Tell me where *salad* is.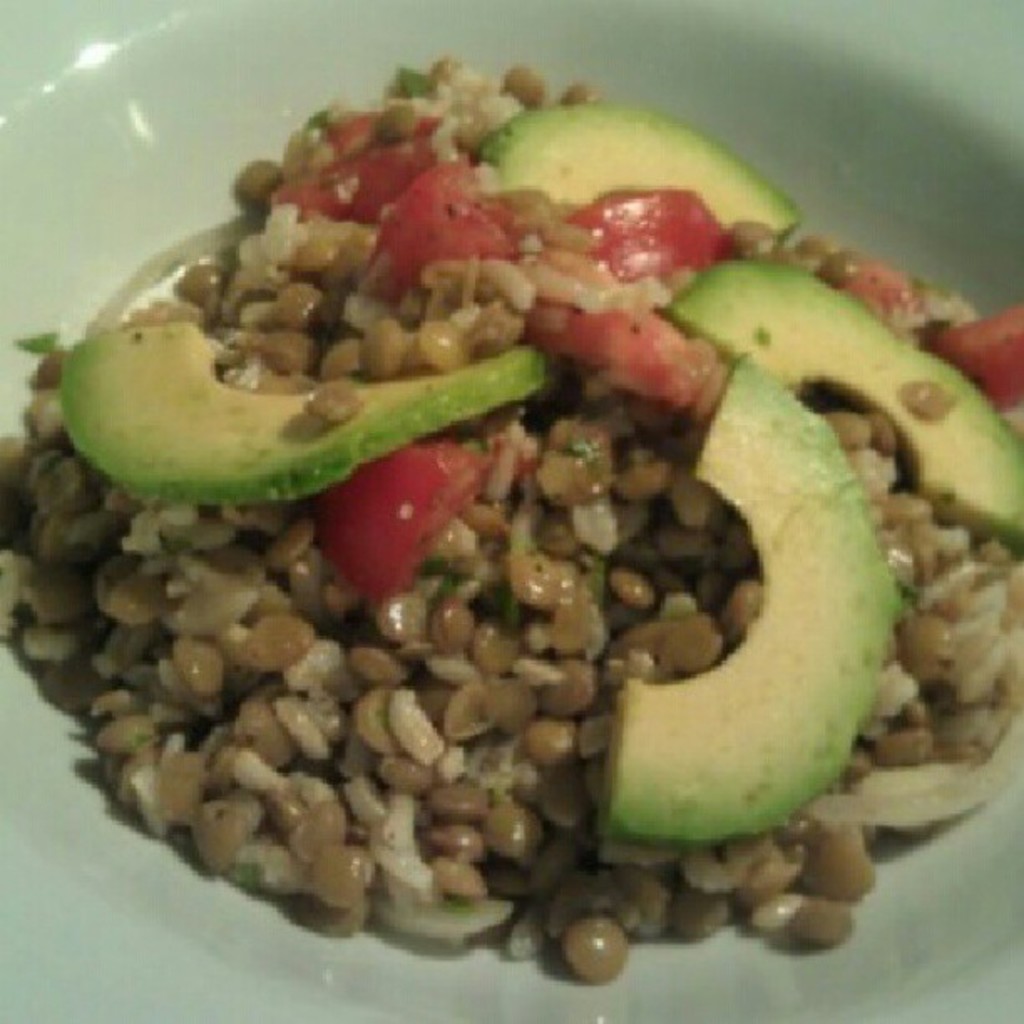
*salad* is at [left=0, top=57, right=1022, bottom=982].
